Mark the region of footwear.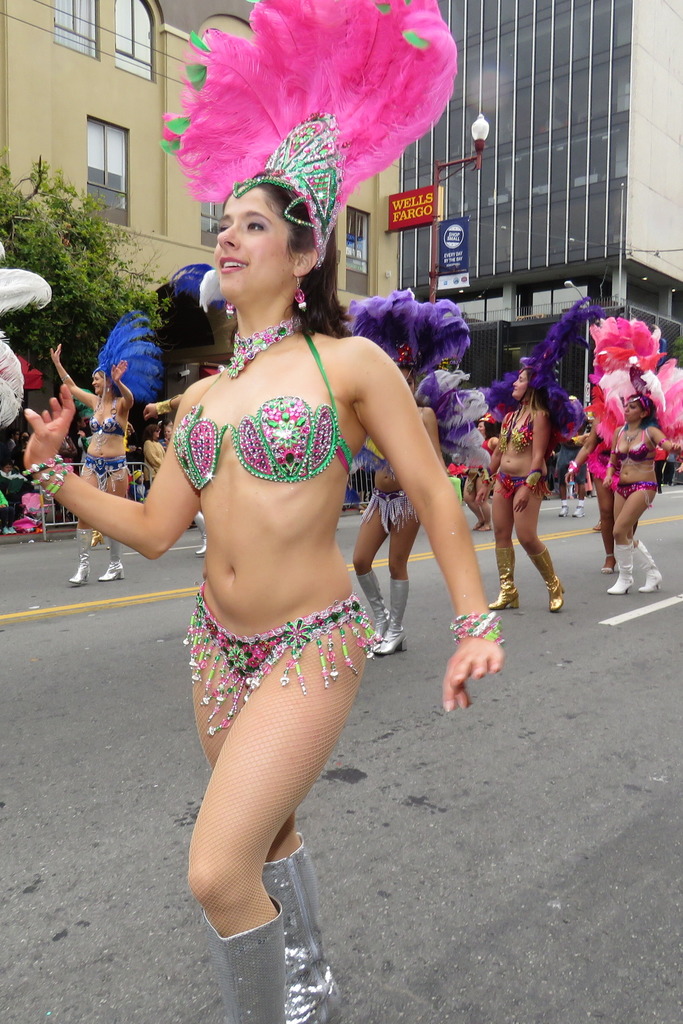
Region: 602/541/635/598.
